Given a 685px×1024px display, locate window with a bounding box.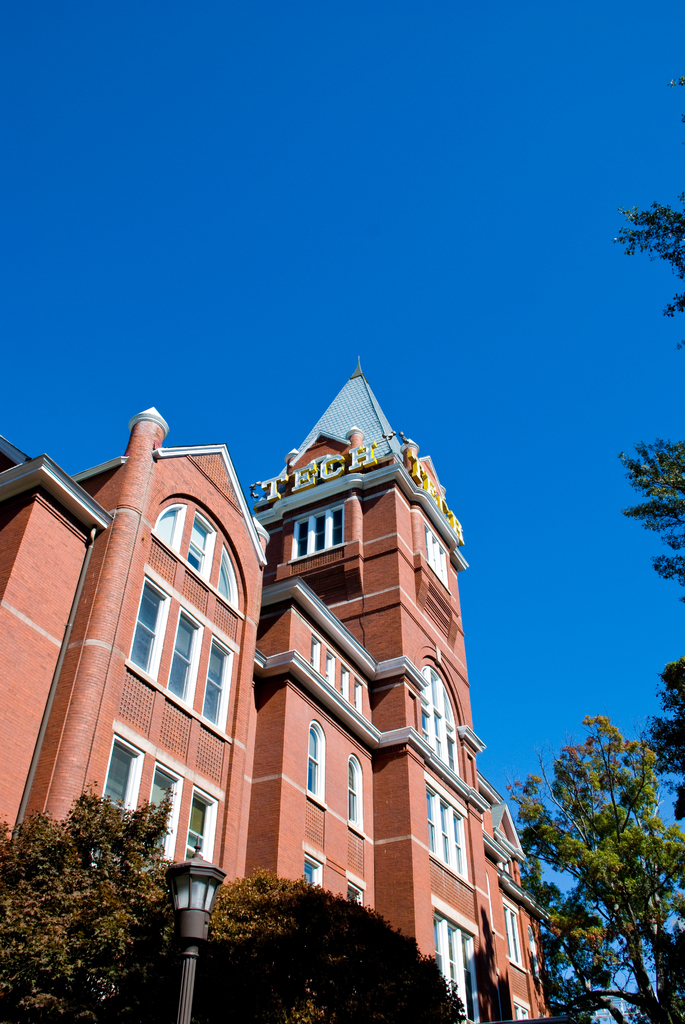
Located: bbox=(333, 753, 375, 830).
